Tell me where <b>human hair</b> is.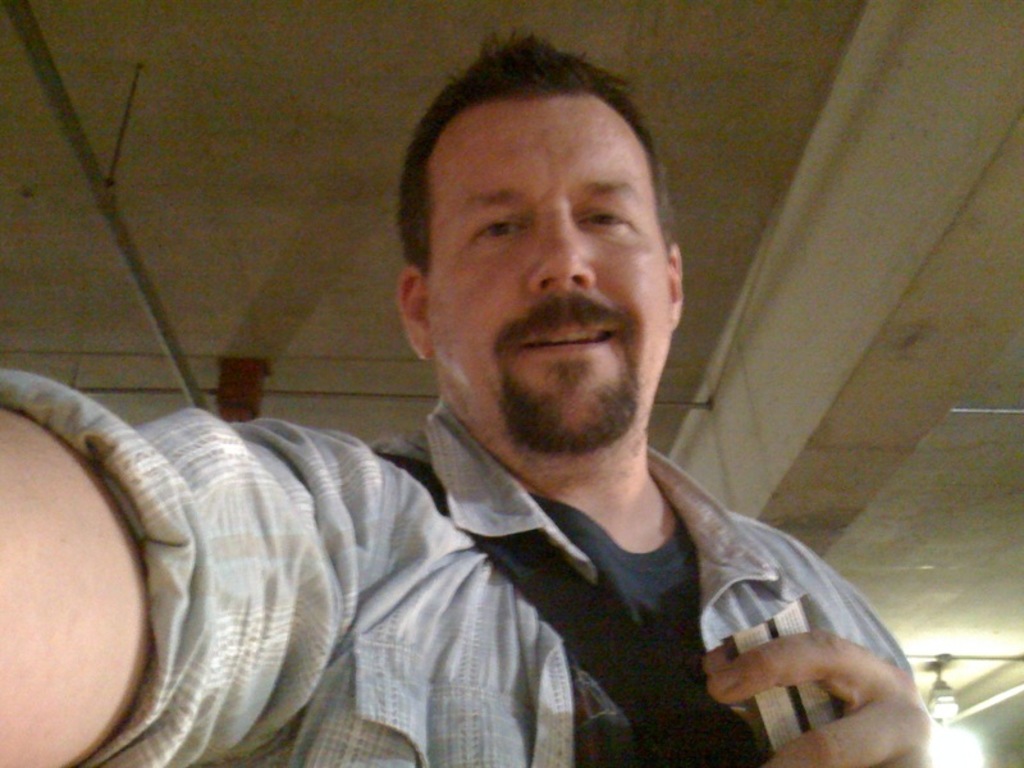
<b>human hair</b> is at x1=396 y1=28 x2=682 y2=289.
